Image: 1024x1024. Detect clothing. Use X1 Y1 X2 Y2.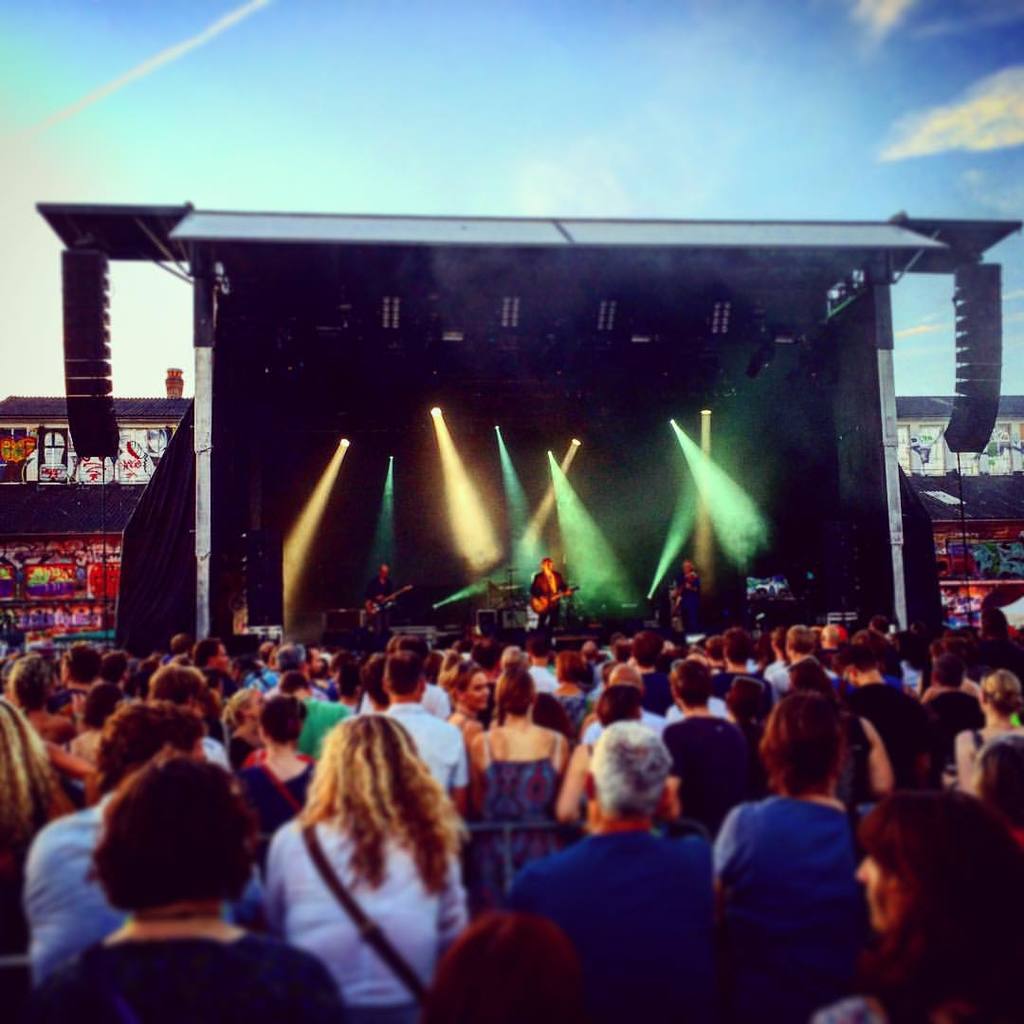
252 810 466 1010.
